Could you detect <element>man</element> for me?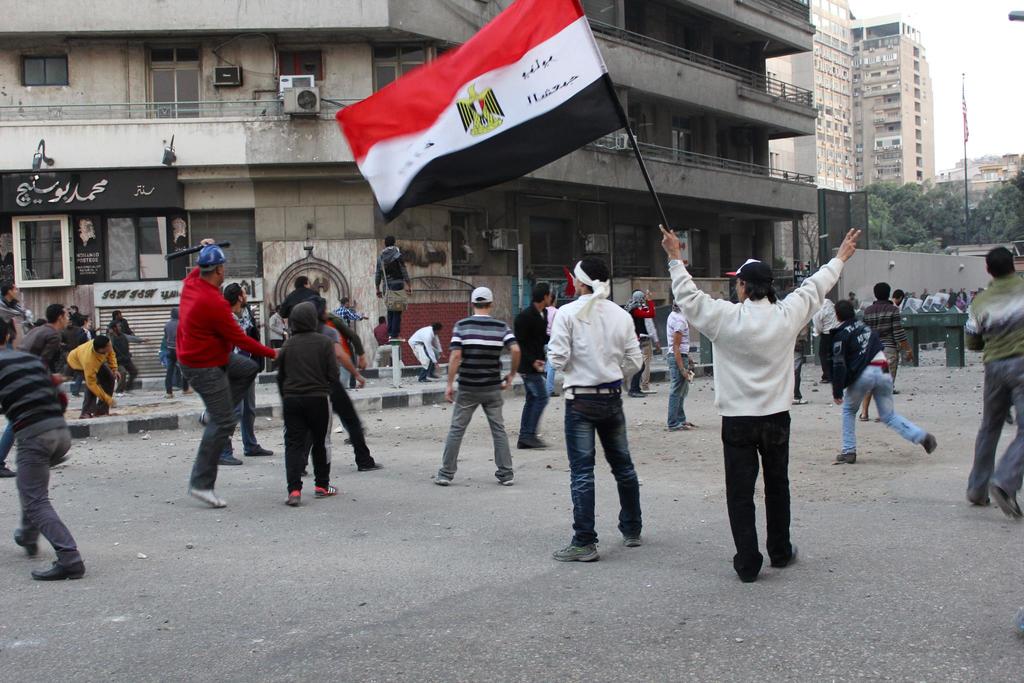
Detection result: (left=815, top=294, right=842, bottom=383).
